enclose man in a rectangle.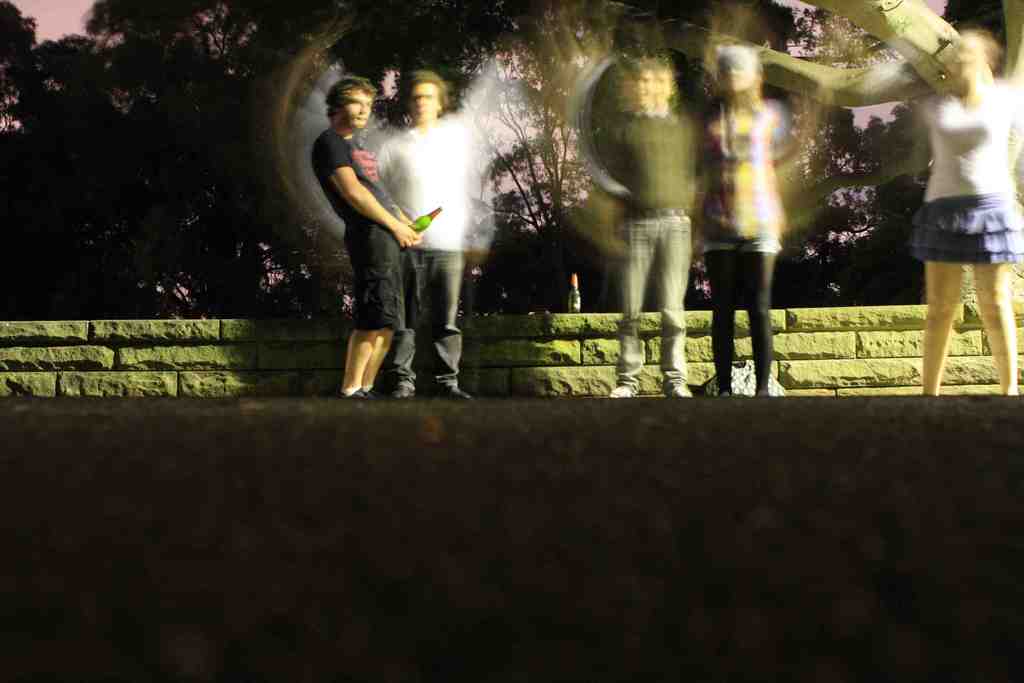
<region>369, 67, 505, 402</region>.
